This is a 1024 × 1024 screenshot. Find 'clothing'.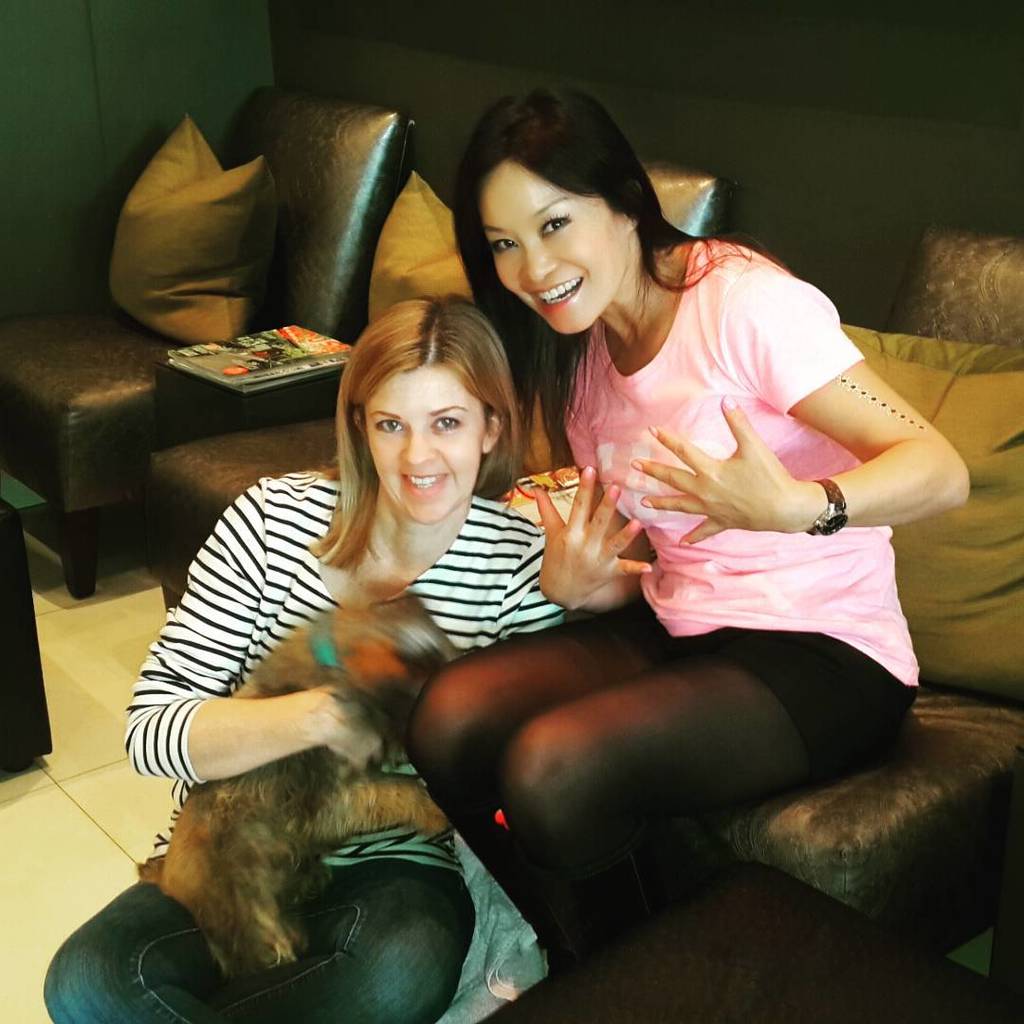
Bounding box: 39/460/593/1023.
